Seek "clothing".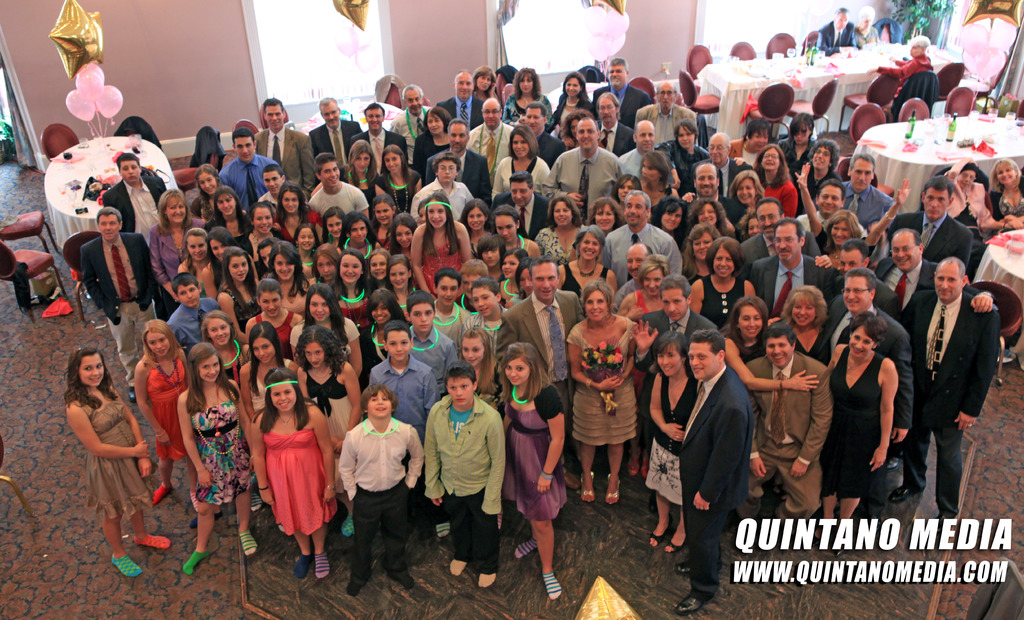
detection(541, 216, 570, 253).
